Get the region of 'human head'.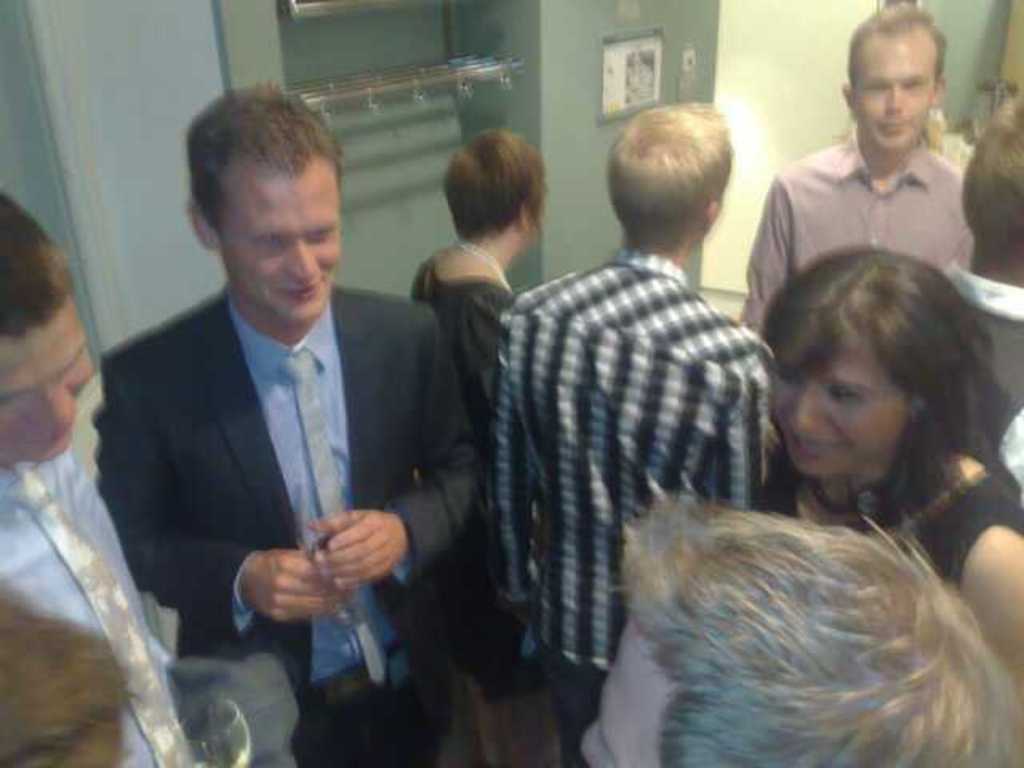
0, 187, 93, 467.
